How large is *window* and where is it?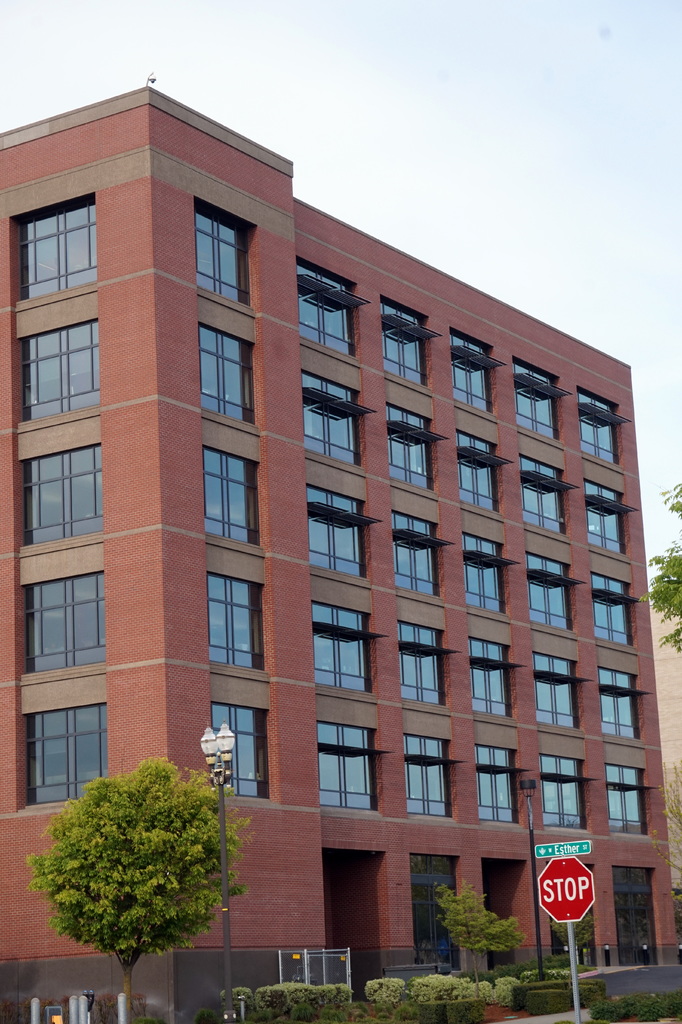
Bounding box: (left=6, top=180, right=108, bottom=308).
